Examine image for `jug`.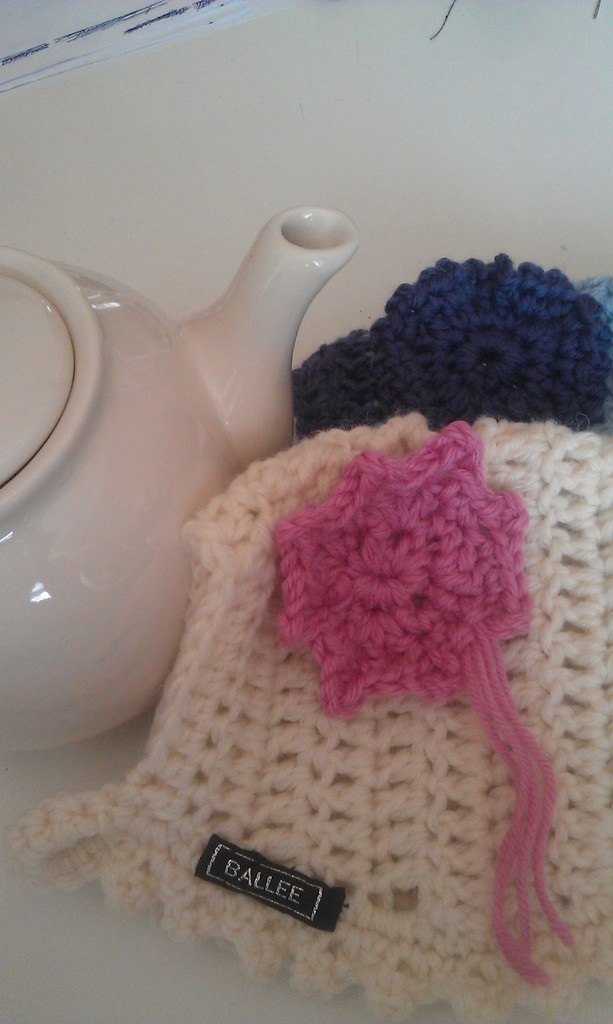
Examination result: select_region(22, 211, 335, 731).
